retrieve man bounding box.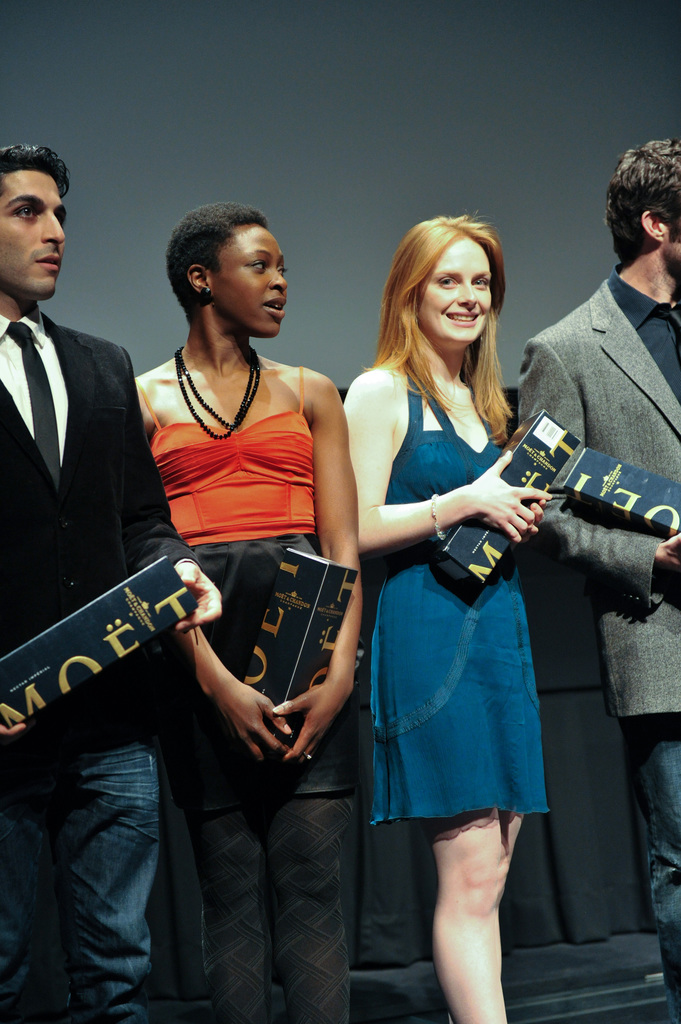
Bounding box: left=0, top=142, right=227, bottom=1023.
